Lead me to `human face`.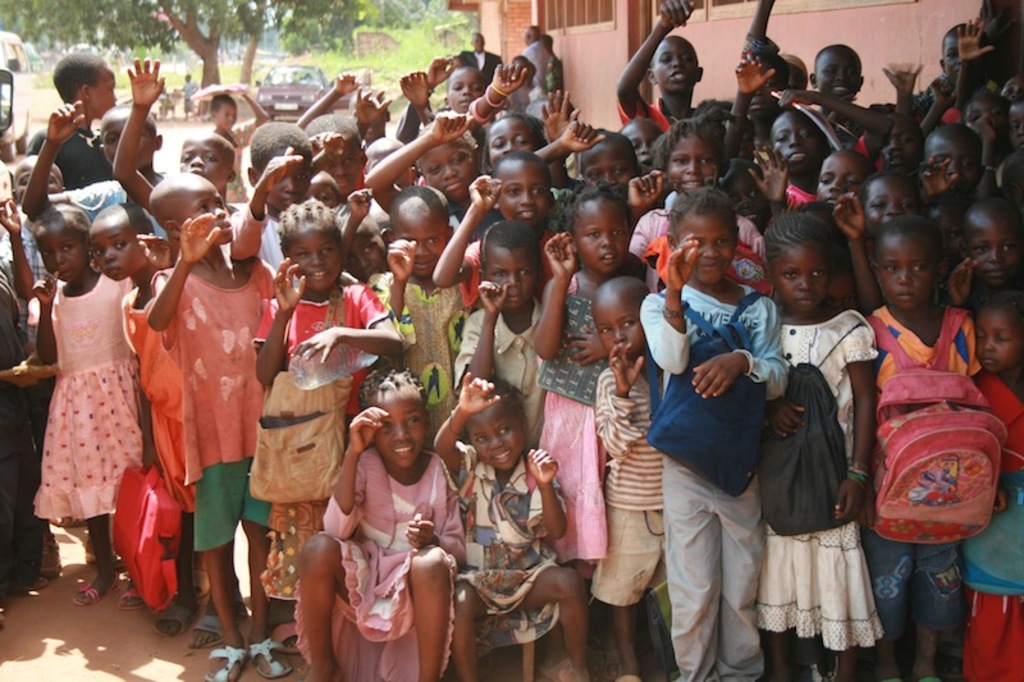
Lead to x1=466 y1=399 x2=525 y2=464.
